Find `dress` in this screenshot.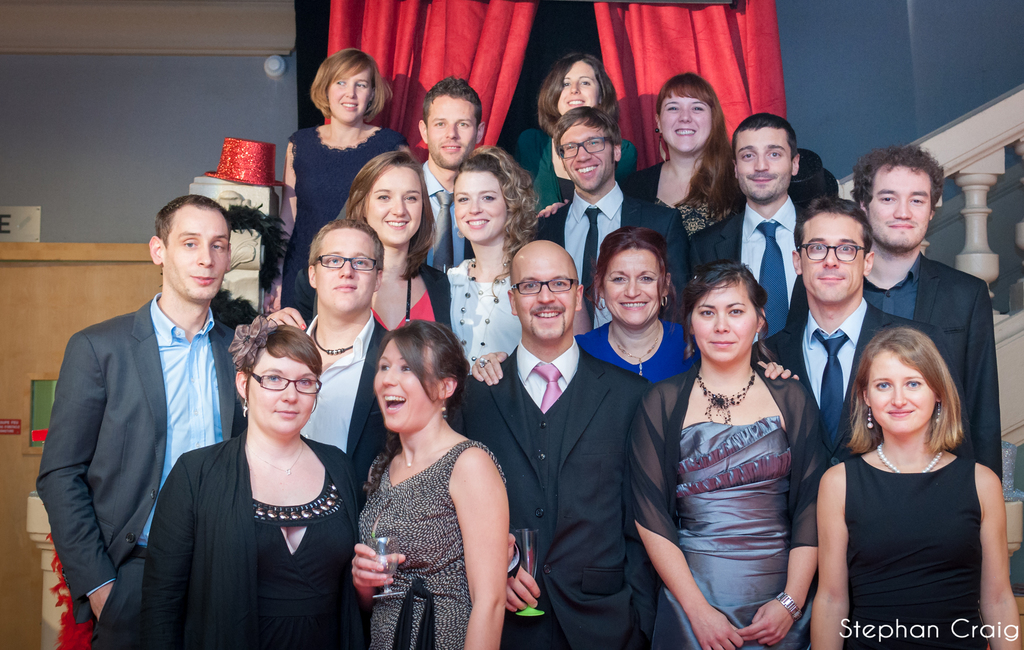
The bounding box for `dress` is 449:251:523:373.
